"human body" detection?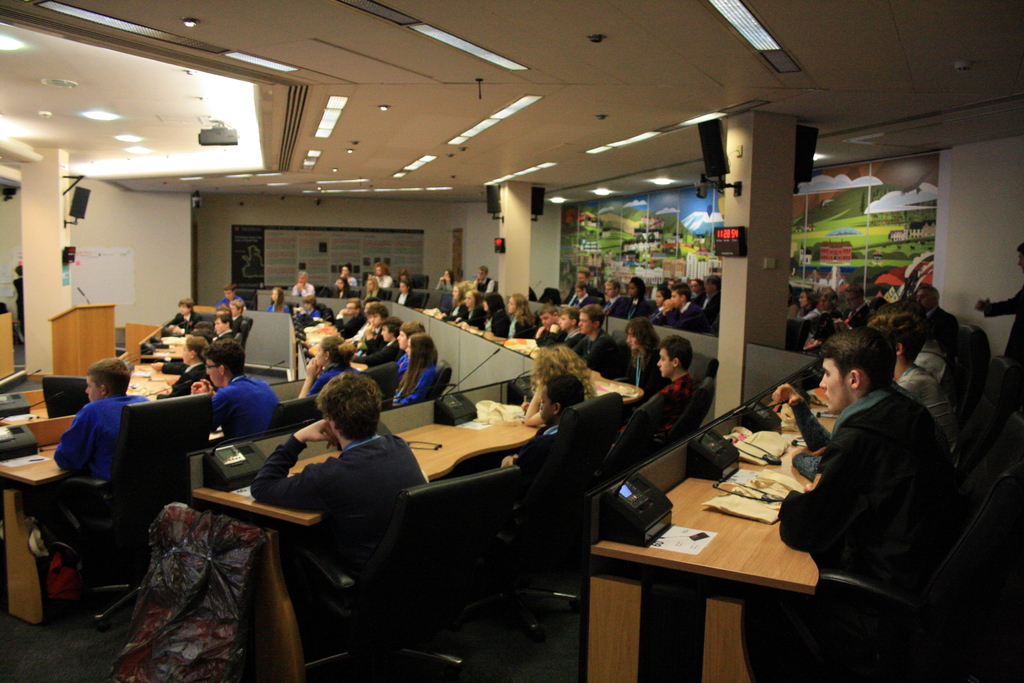
bbox=[49, 348, 149, 472]
